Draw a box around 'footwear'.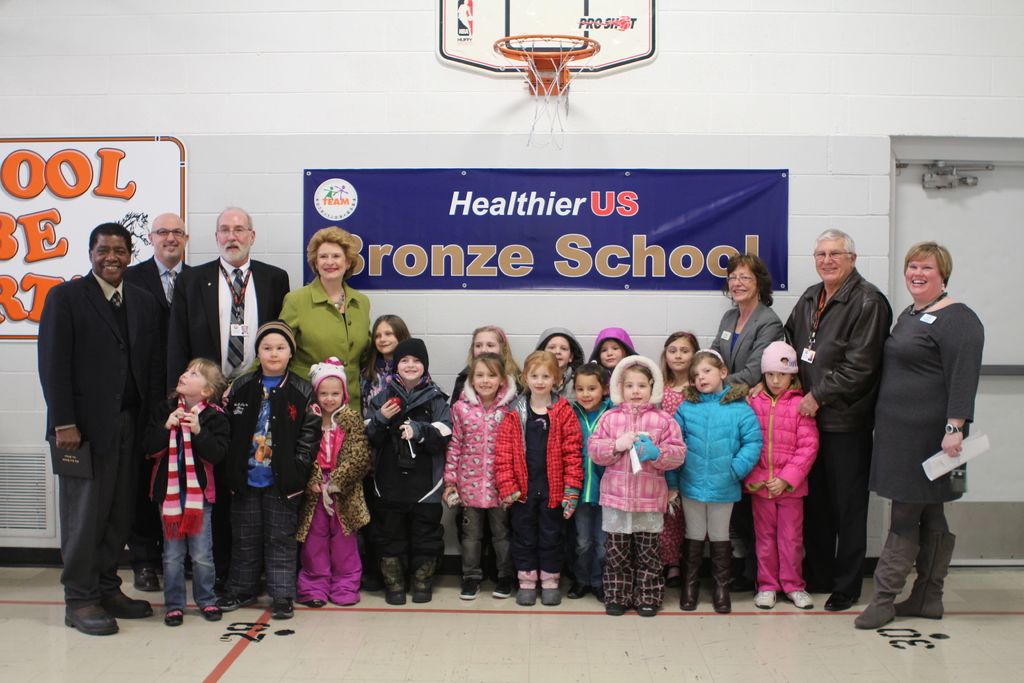
[198, 608, 220, 623].
